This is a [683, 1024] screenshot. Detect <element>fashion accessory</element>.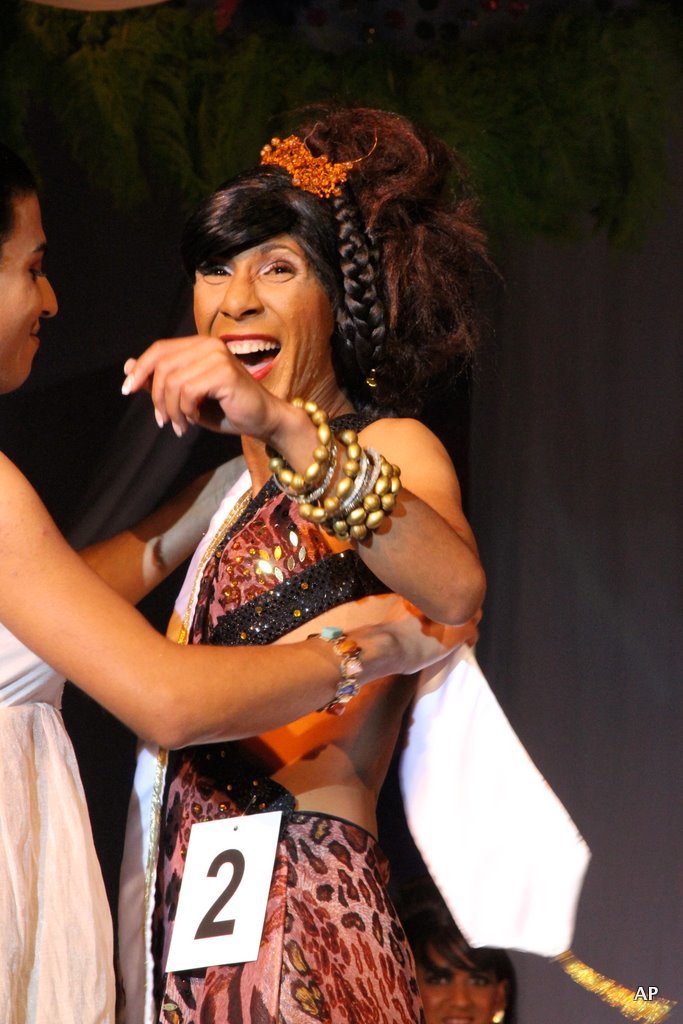
256,122,383,198.
